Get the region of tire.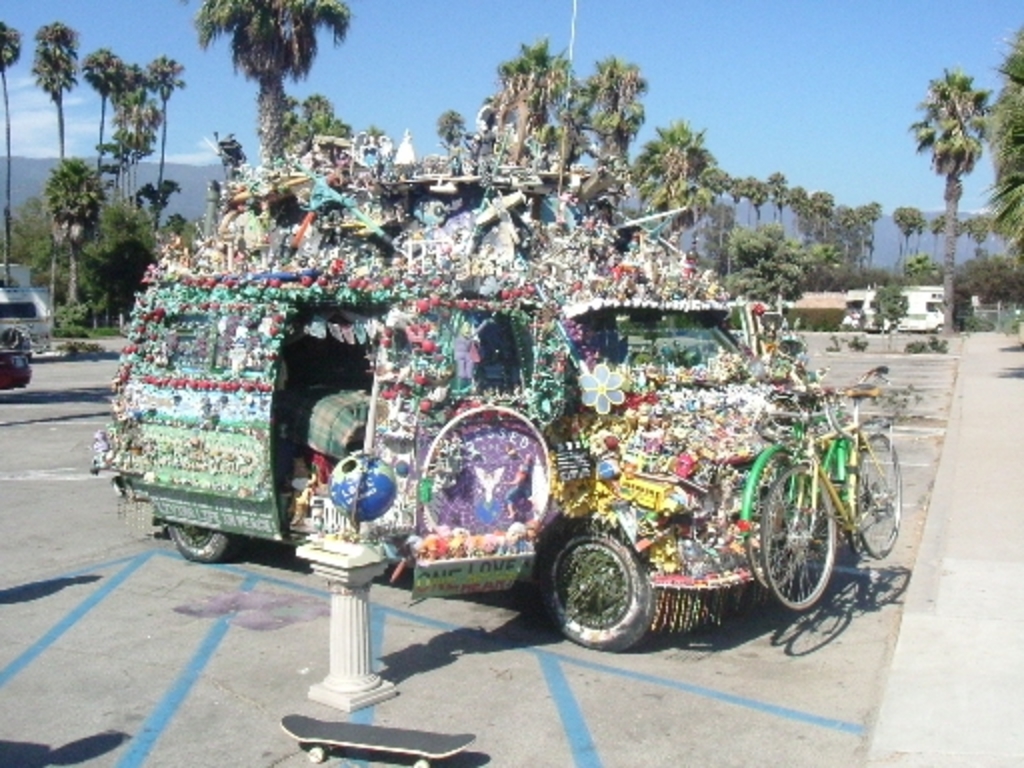
<region>852, 424, 900, 558</region>.
